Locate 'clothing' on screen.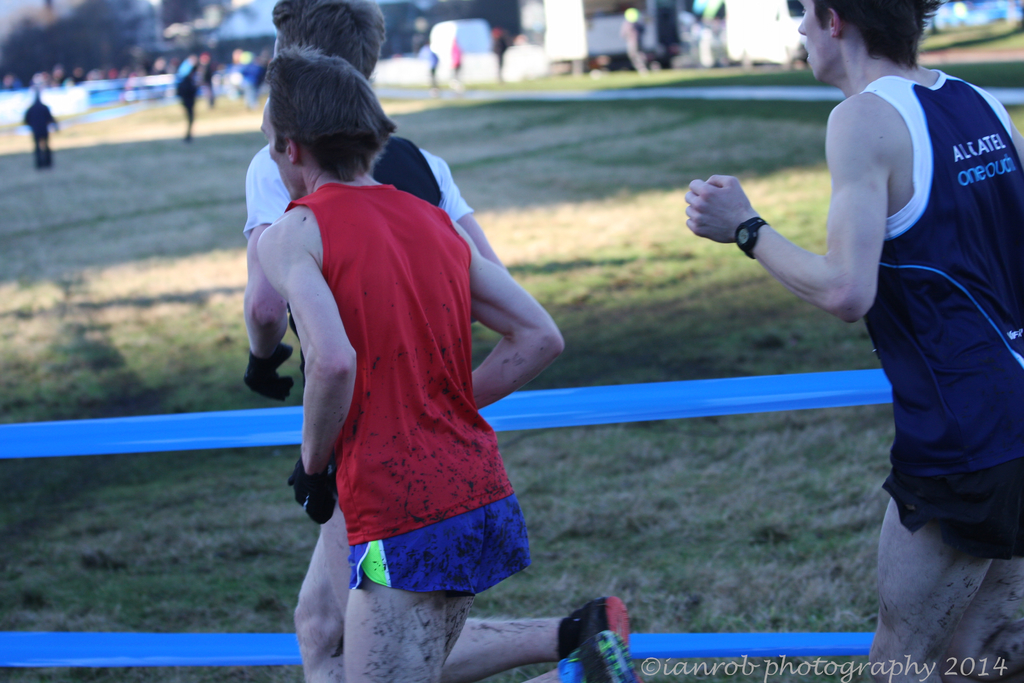
On screen at pyautogui.locateOnScreen(24, 101, 54, 143).
